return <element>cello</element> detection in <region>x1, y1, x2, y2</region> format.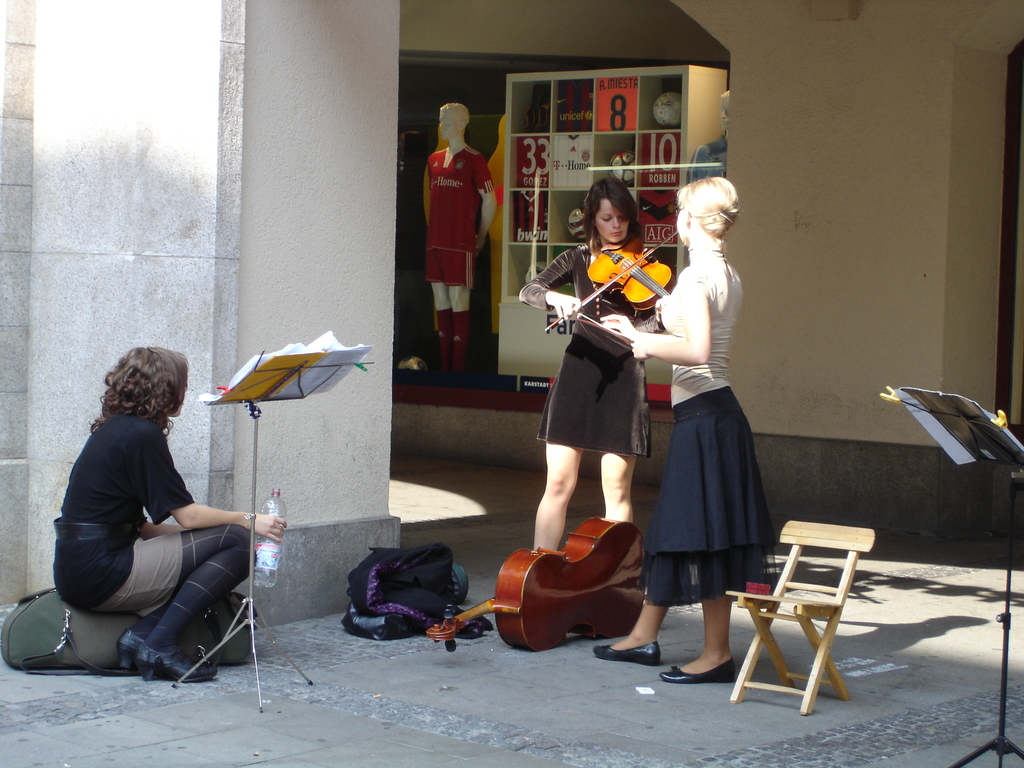
<region>541, 228, 677, 340</region>.
